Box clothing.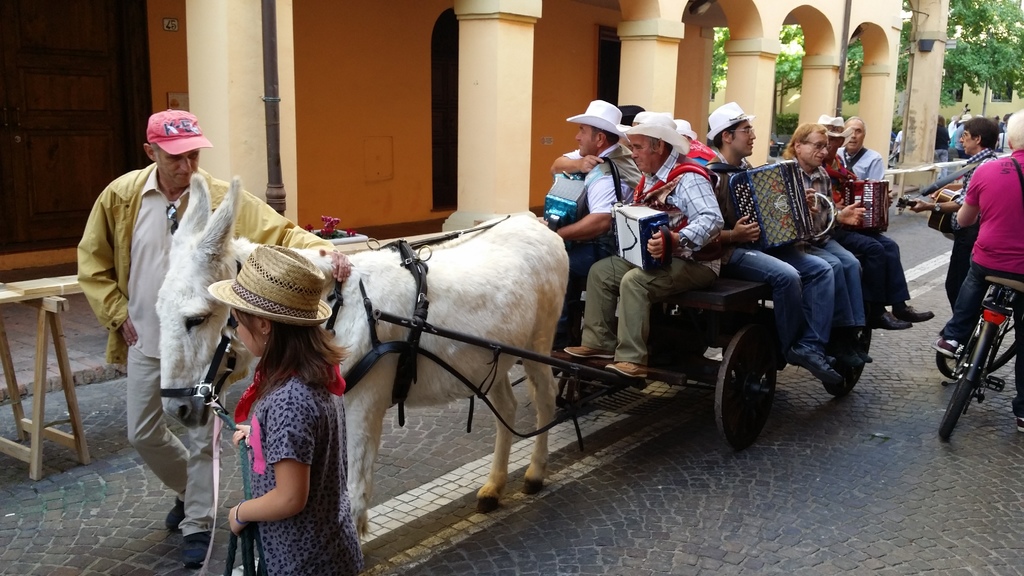
[left=942, top=258, right=1023, bottom=420].
